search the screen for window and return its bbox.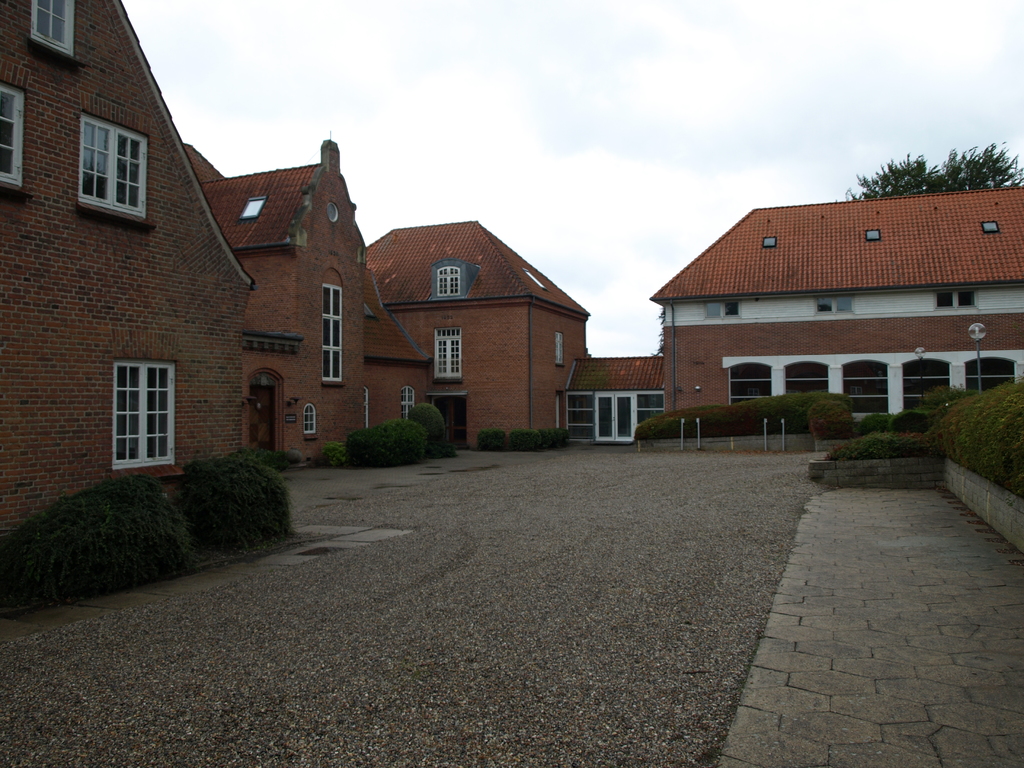
Found: crop(79, 114, 154, 228).
